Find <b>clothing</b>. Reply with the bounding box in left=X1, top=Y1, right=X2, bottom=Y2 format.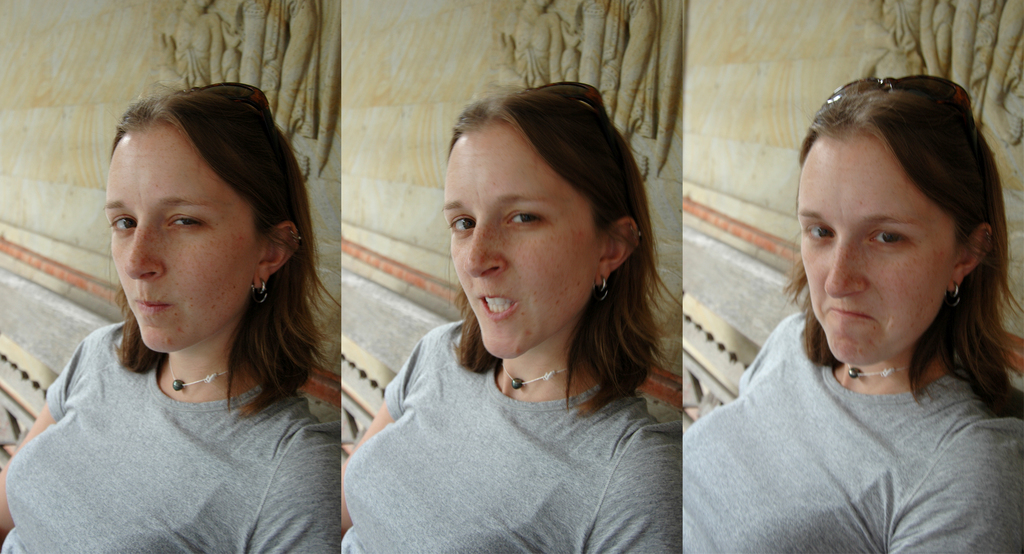
left=684, top=287, right=1023, bottom=553.
